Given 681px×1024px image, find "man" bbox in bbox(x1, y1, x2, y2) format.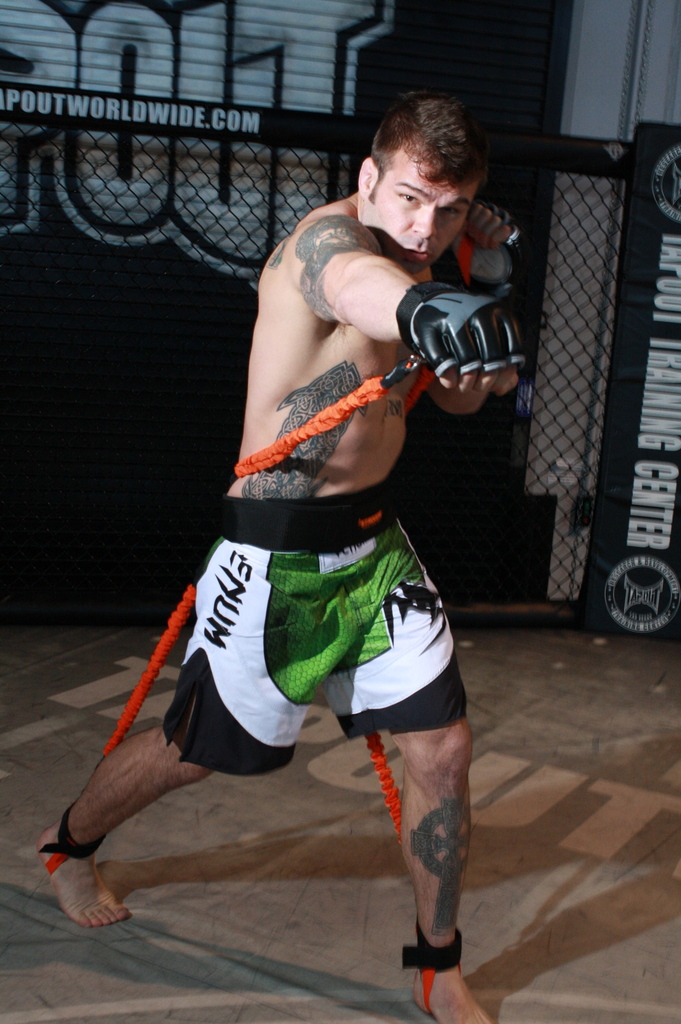
bbox(79, 121, 538, 967).
